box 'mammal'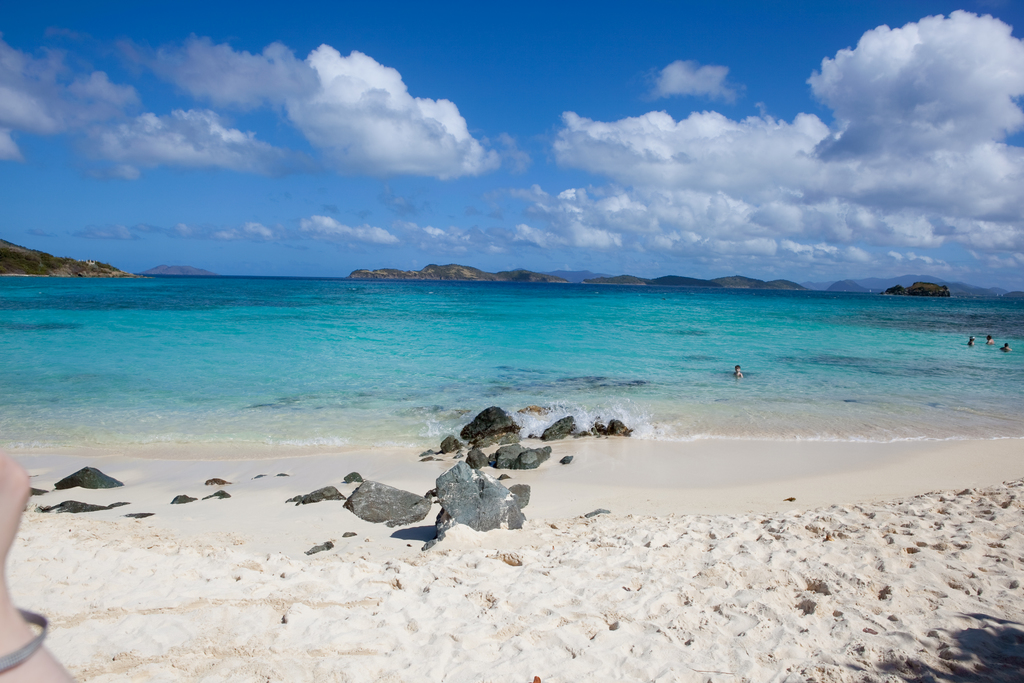
bbox=[733, 366, 746, 381]
